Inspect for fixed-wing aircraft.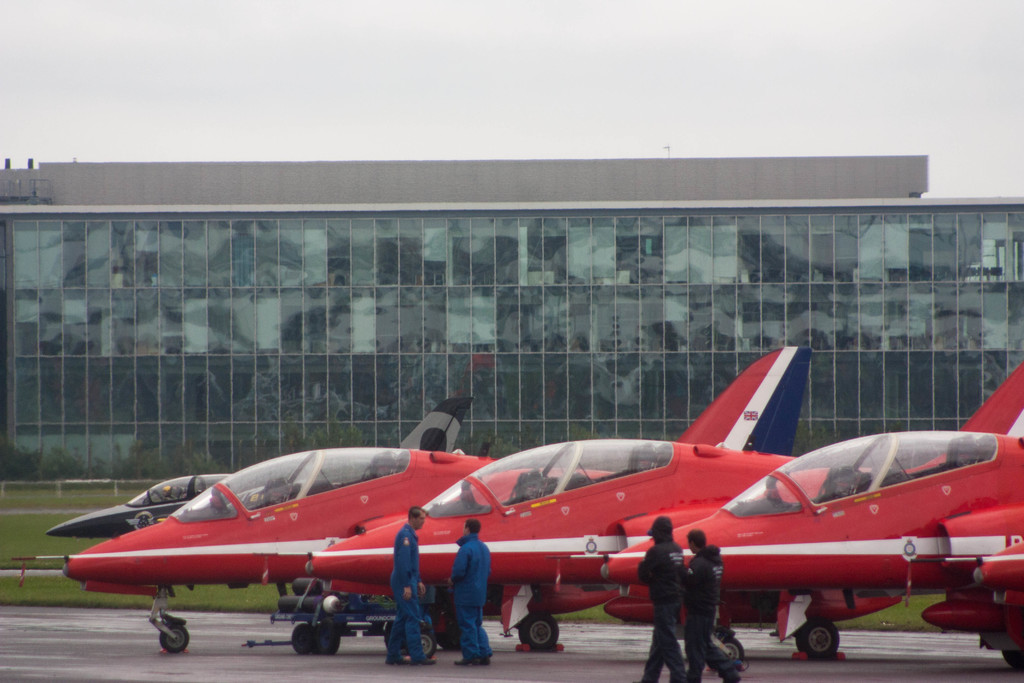
Inspection: [x1=45, y1=393, x2=493, y2=539].
